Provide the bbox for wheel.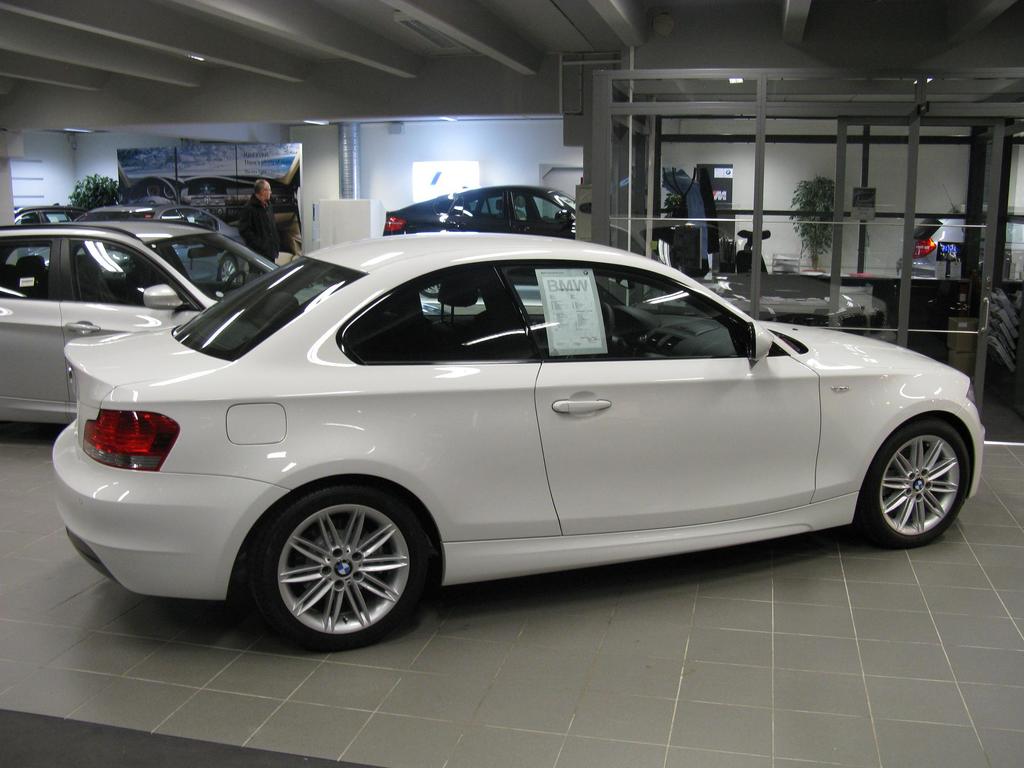
<region>862, 418, 971, 548</region>.
